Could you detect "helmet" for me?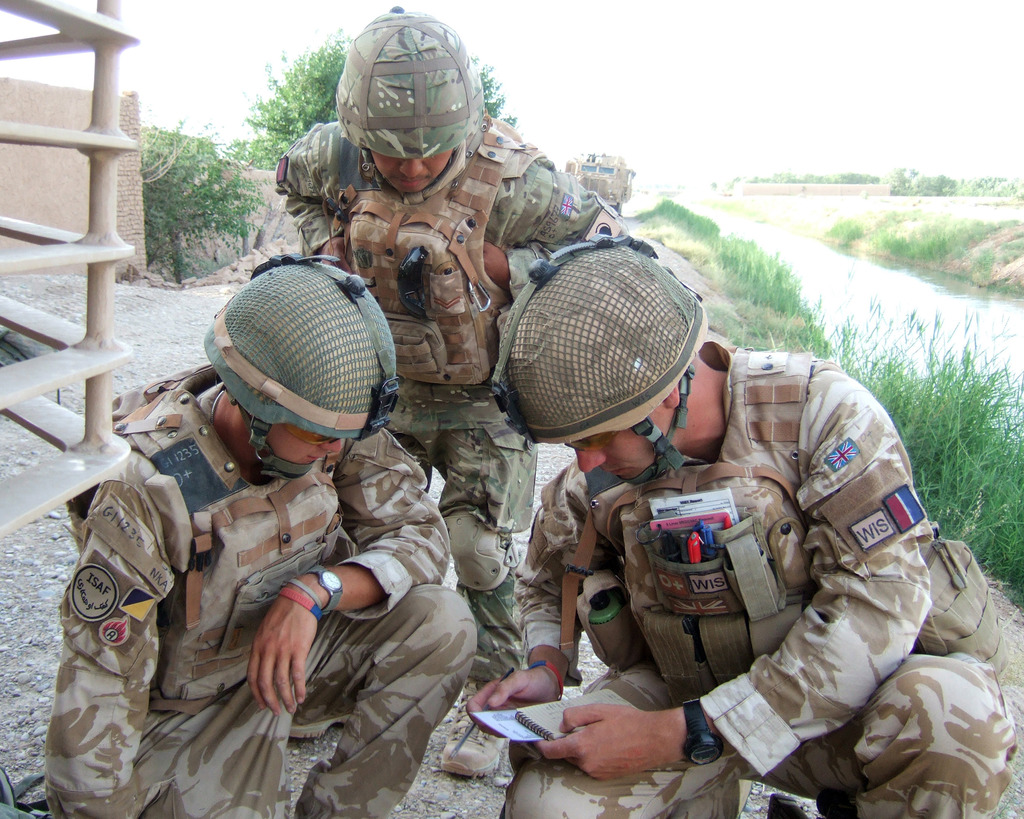
Detection result: l=489, t=234, r=707, b=493.
